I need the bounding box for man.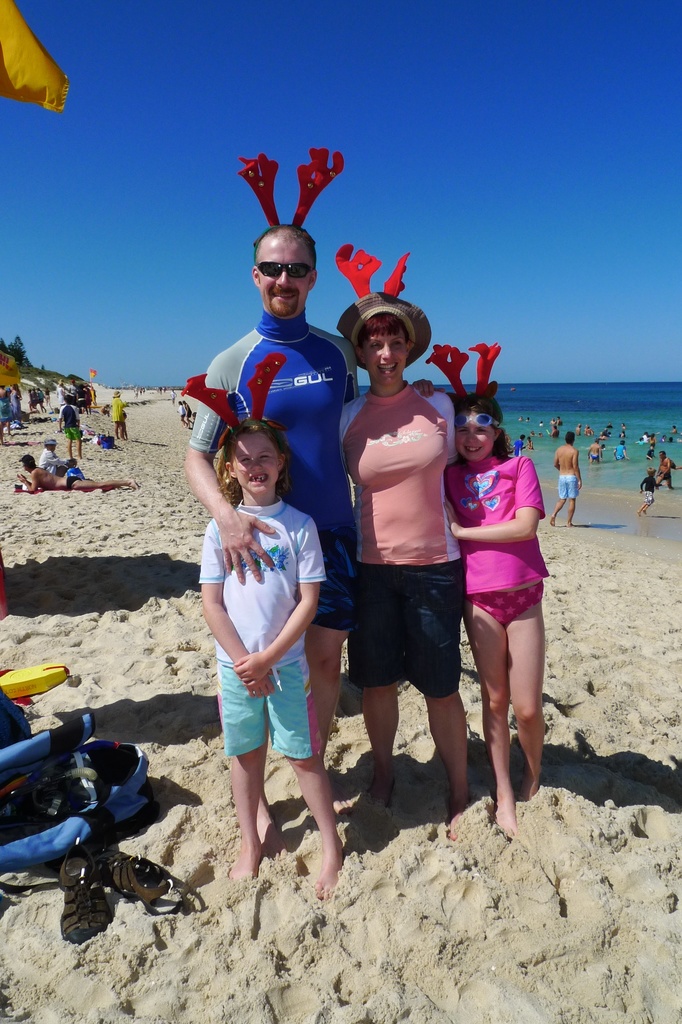
Here it is: [36, 438, 74, 478].
